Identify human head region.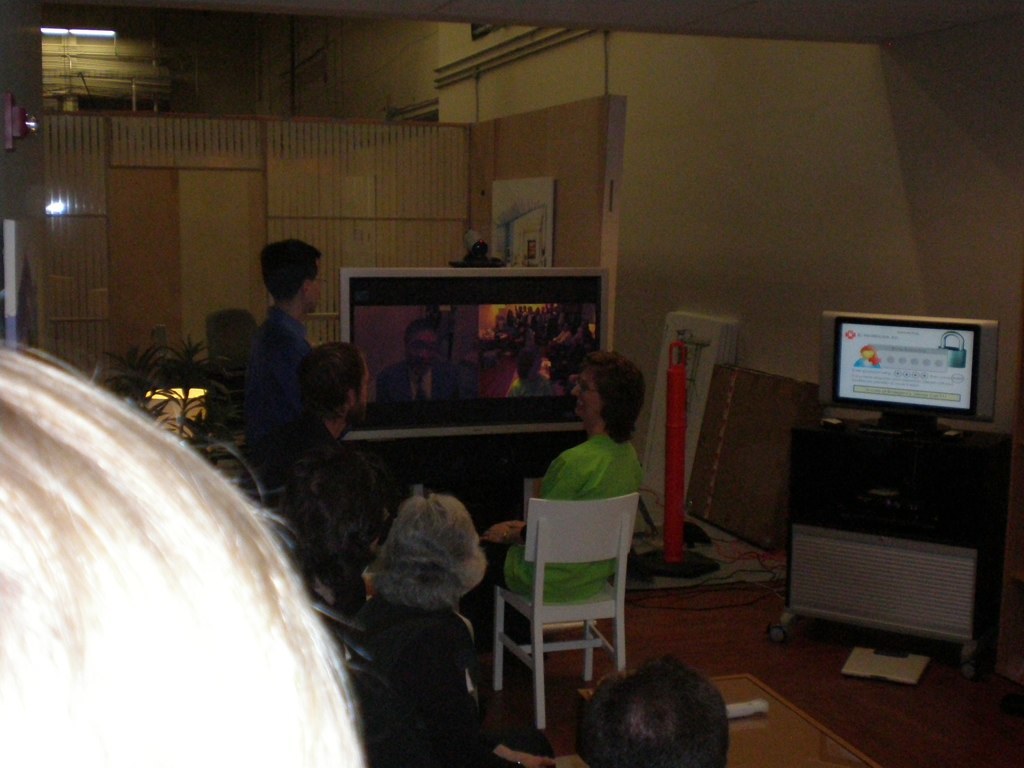
Region: bbox=(517, 342, 544, 379).
